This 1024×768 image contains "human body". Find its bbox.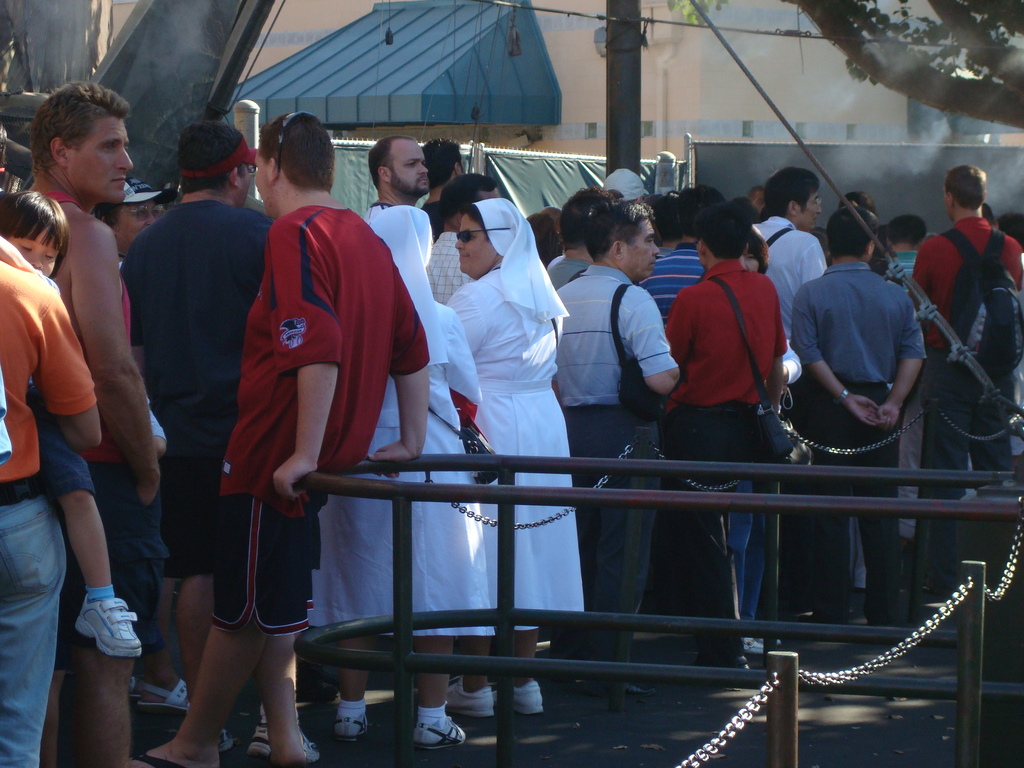
box(437, 158, 505, 287).
